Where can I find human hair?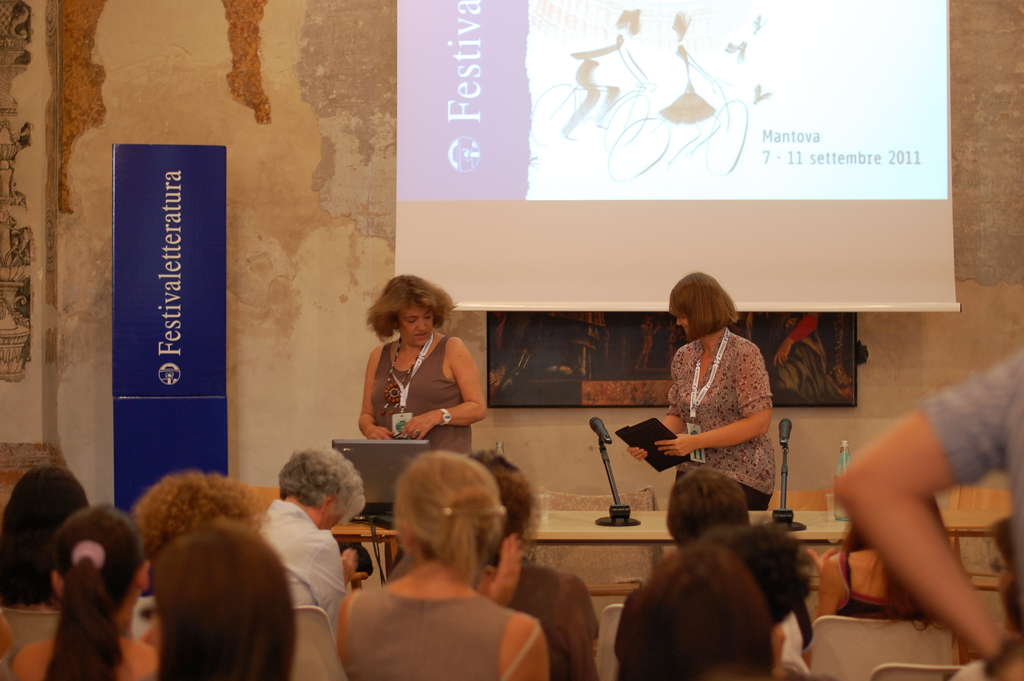
You can find it at bbox(665, 464, 752, 554).
